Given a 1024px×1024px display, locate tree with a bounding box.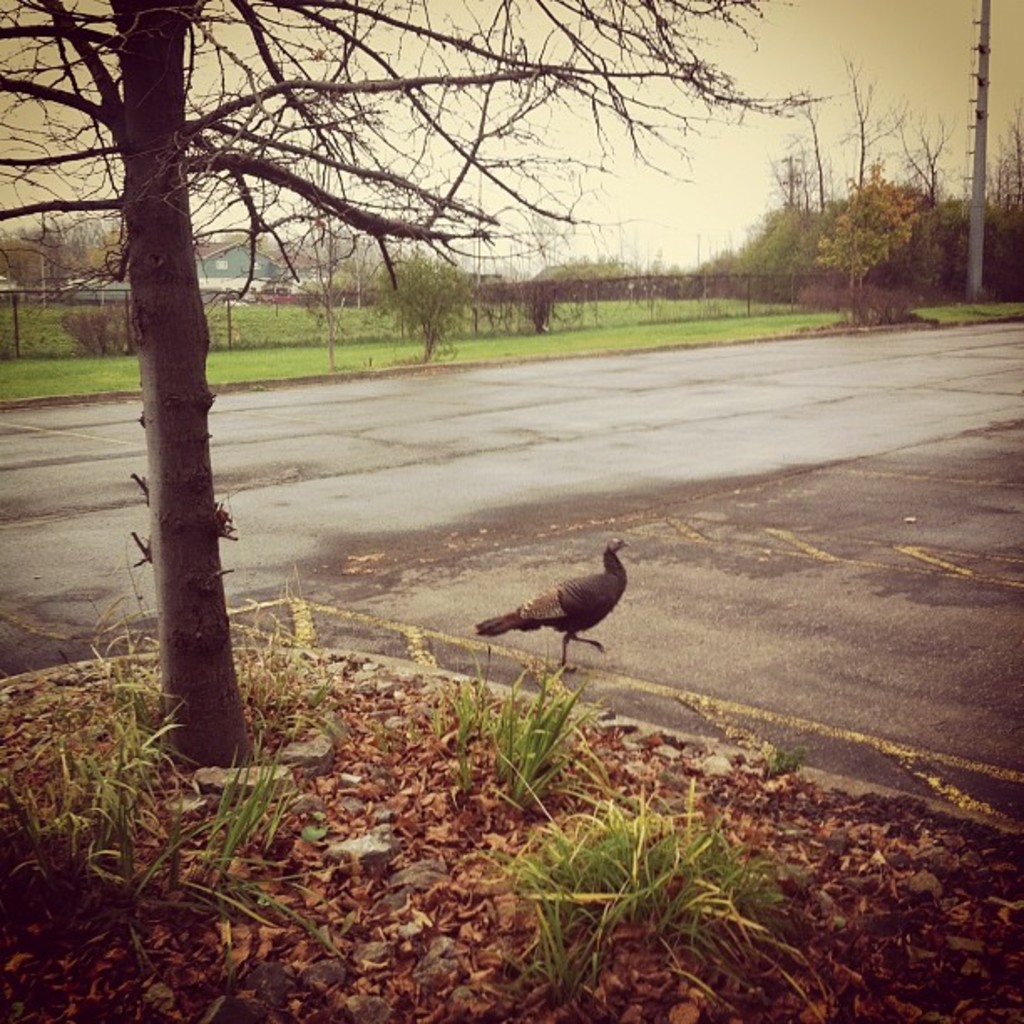
Located: {"left": 0, "top": 0, "right": 885, "bottom": 837}.
